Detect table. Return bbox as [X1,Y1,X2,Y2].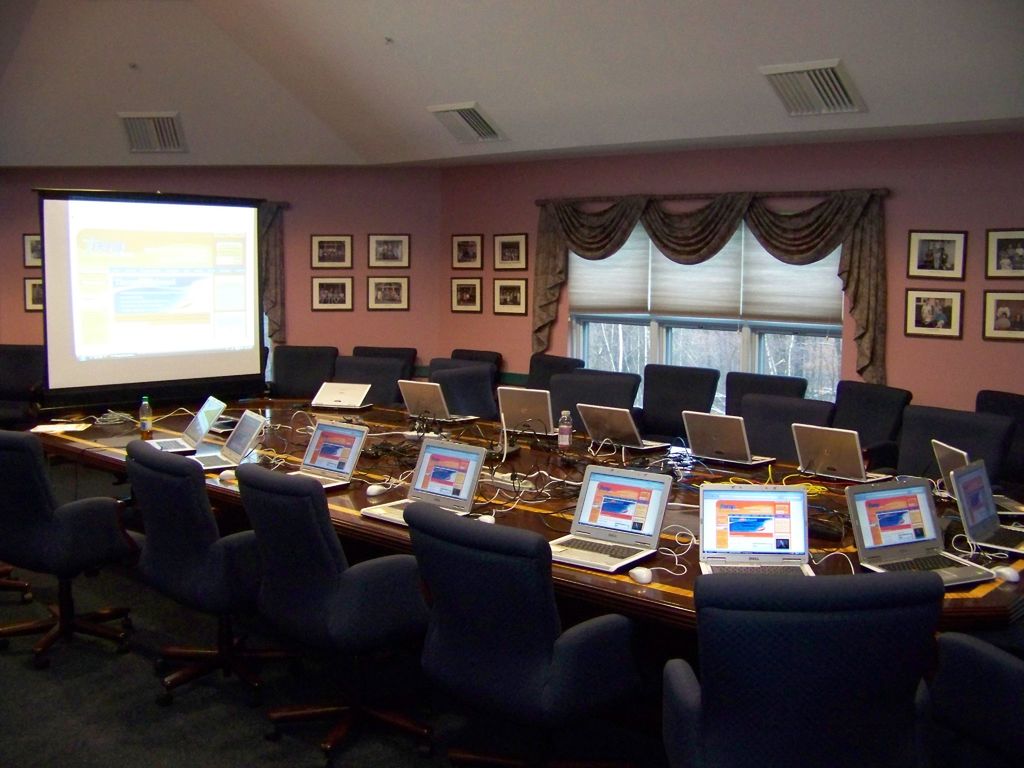
[14,388,1023,634].
